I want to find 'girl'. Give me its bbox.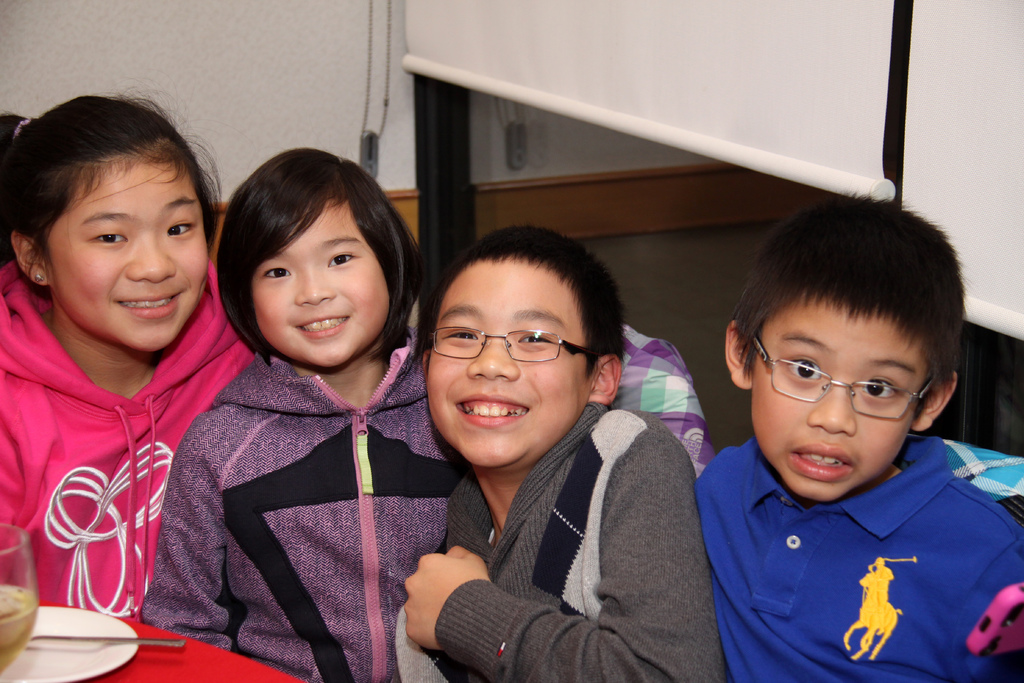
box=[134, 150, 478, 682].
